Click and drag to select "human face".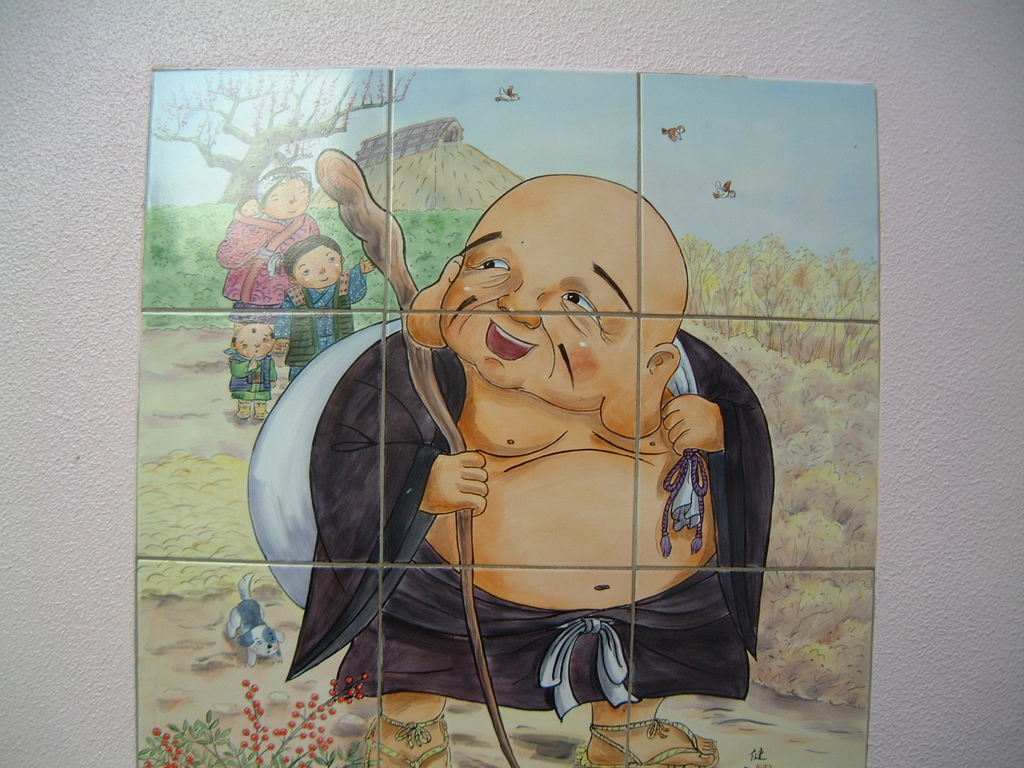
Selection: pyautogui.locateOnScreen(293, 245, 339, 286).
